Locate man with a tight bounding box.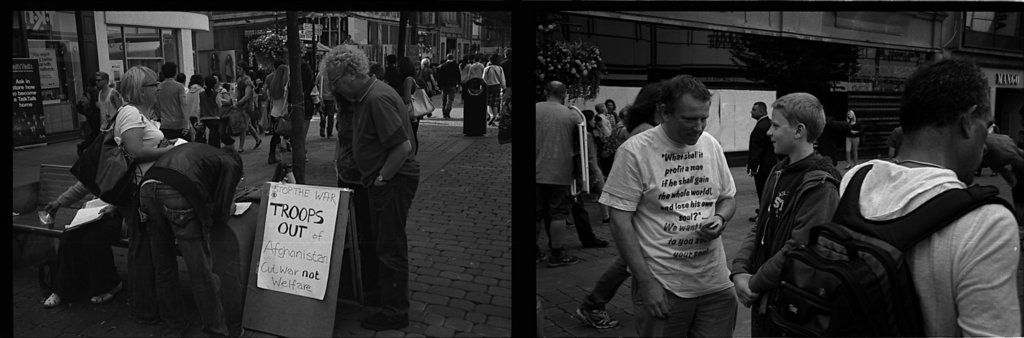
<region>749, 101, 790, 221</region>.
